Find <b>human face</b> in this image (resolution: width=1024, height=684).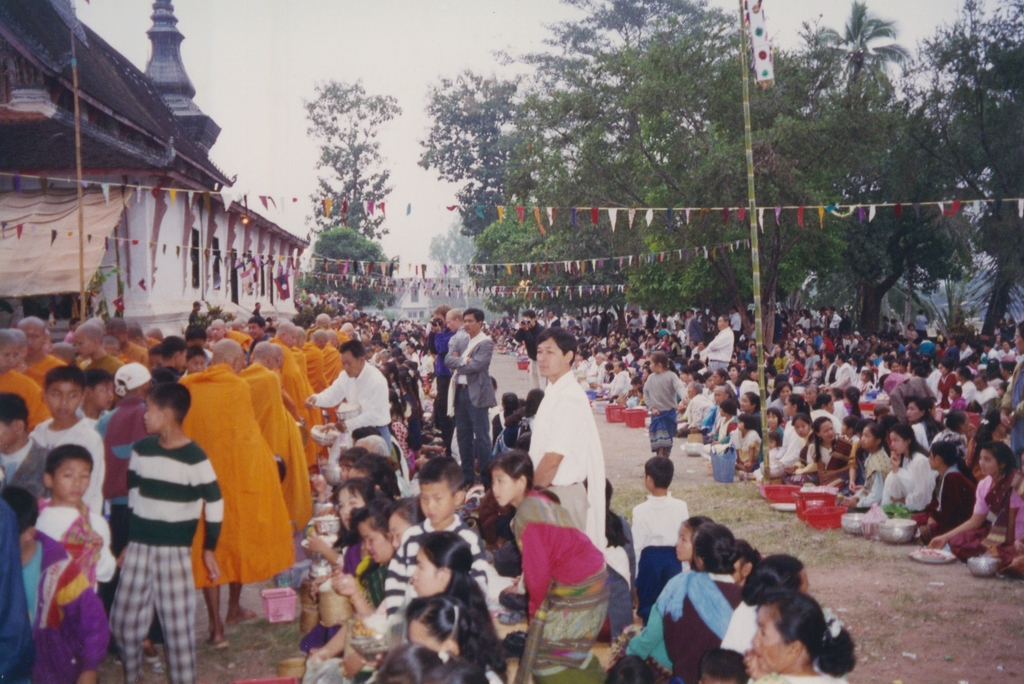
[left=336, top=466, right=349, bottom=485].
